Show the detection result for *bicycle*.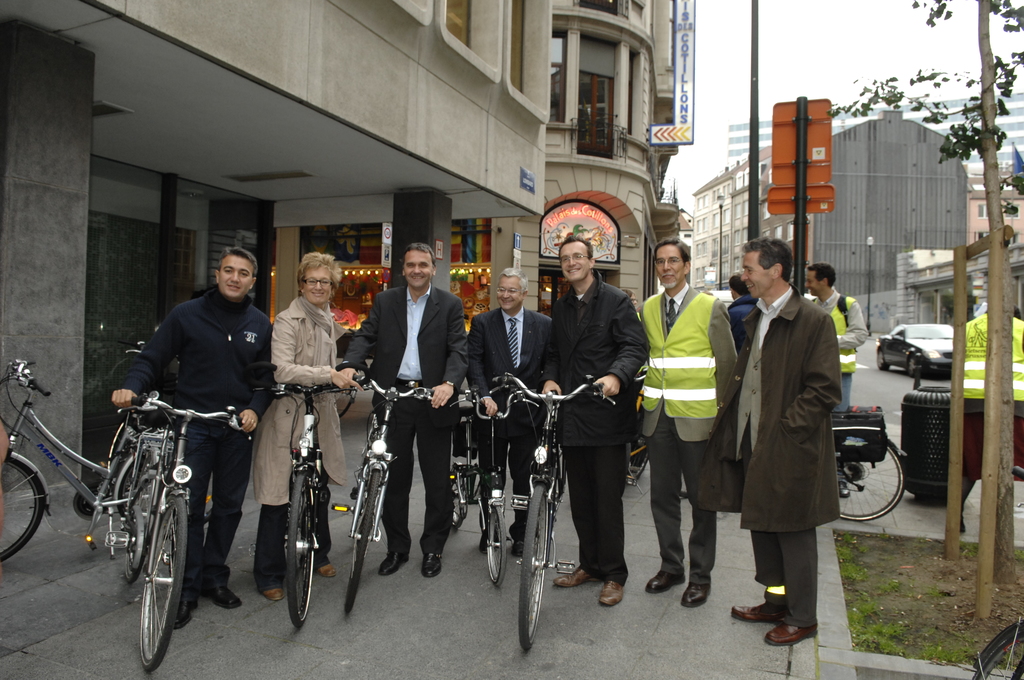
x1=106 y1=391 x2=253 y2=675.
